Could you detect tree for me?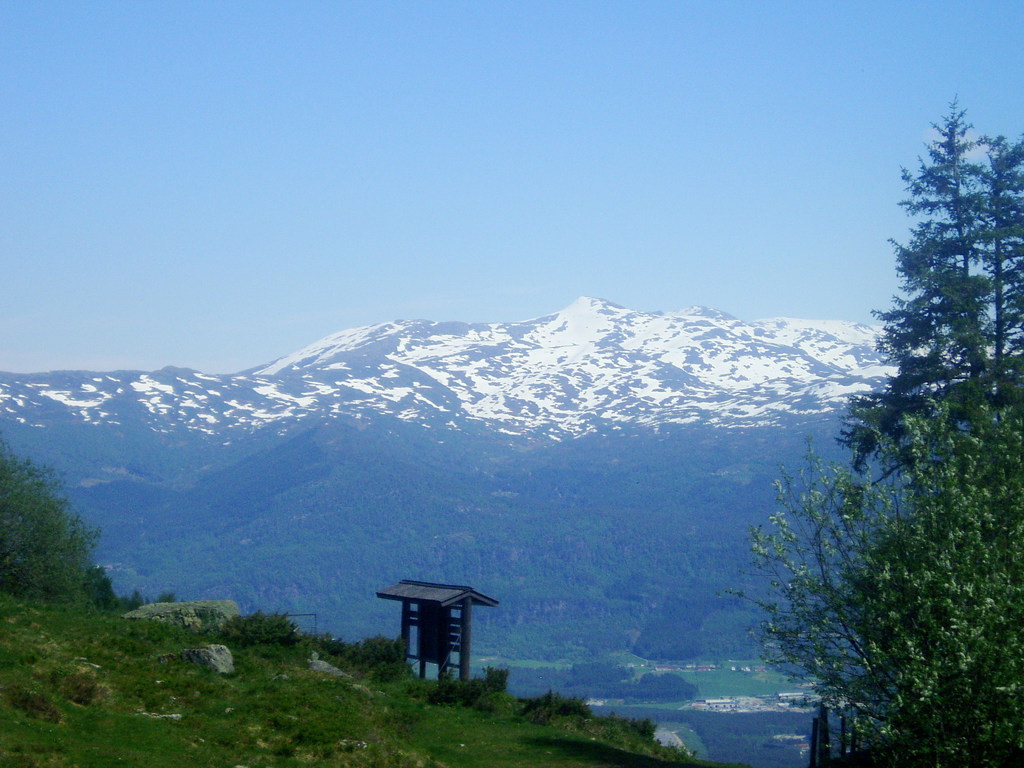
Detection result: x1=129 y1=590 x2=147 y2=611.
